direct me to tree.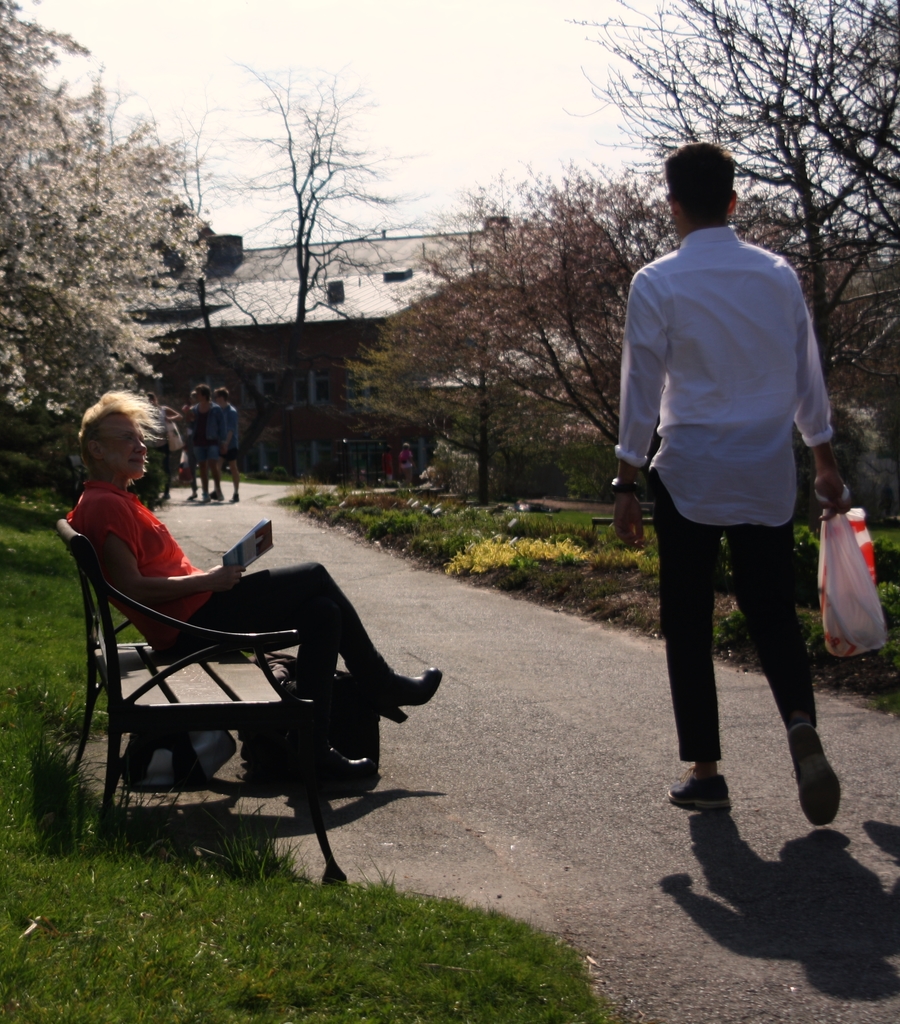
Direction: (x1=11, y1=56, x2=235, y2=438).
